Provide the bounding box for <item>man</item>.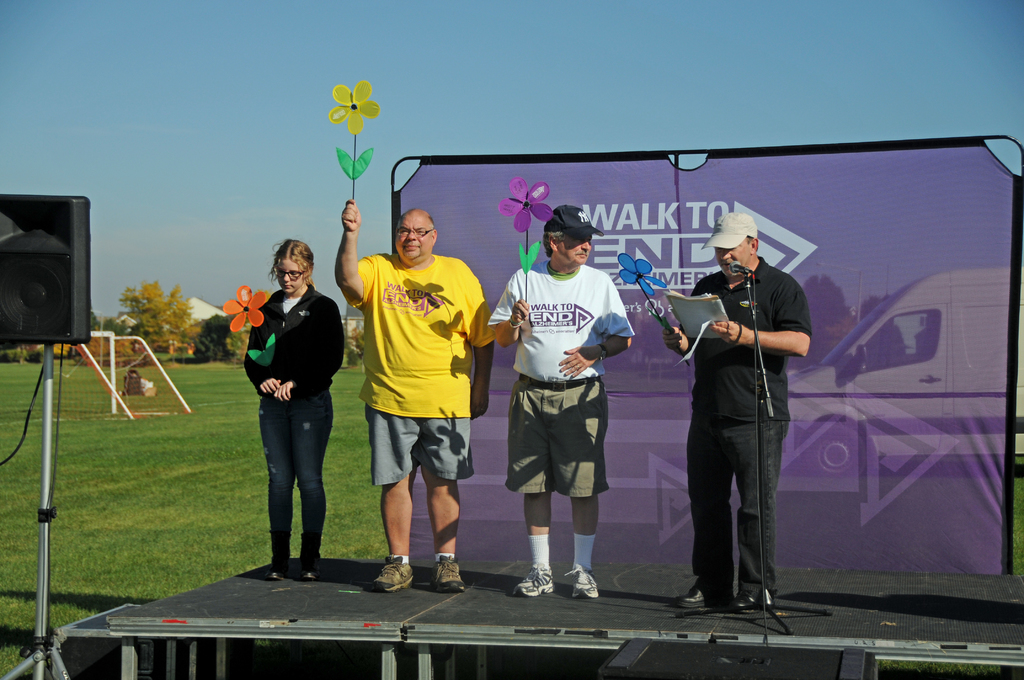
[329, 197, 499, 589].
